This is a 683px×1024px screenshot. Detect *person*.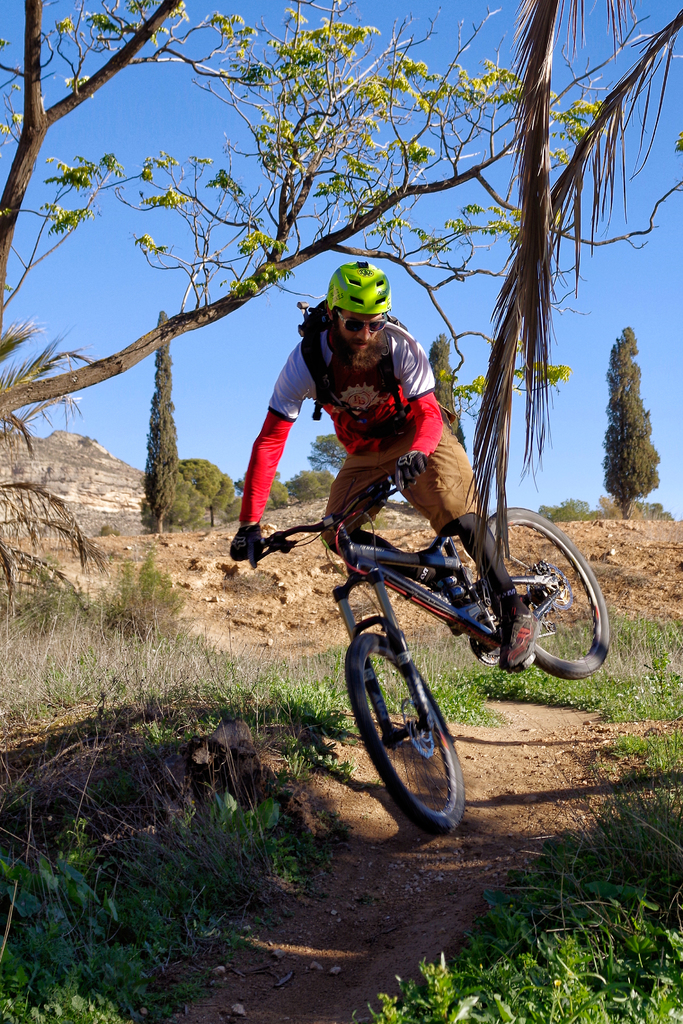
[226, 248, 574, 682].
